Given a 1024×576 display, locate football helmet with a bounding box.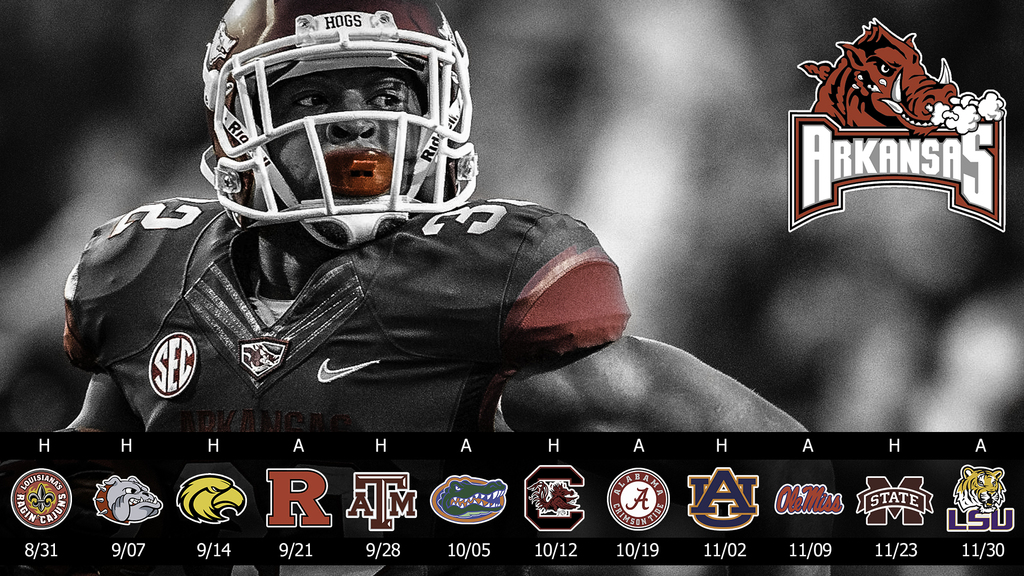
Located: [x1=193, y1=9, x2=487, y2=276].
